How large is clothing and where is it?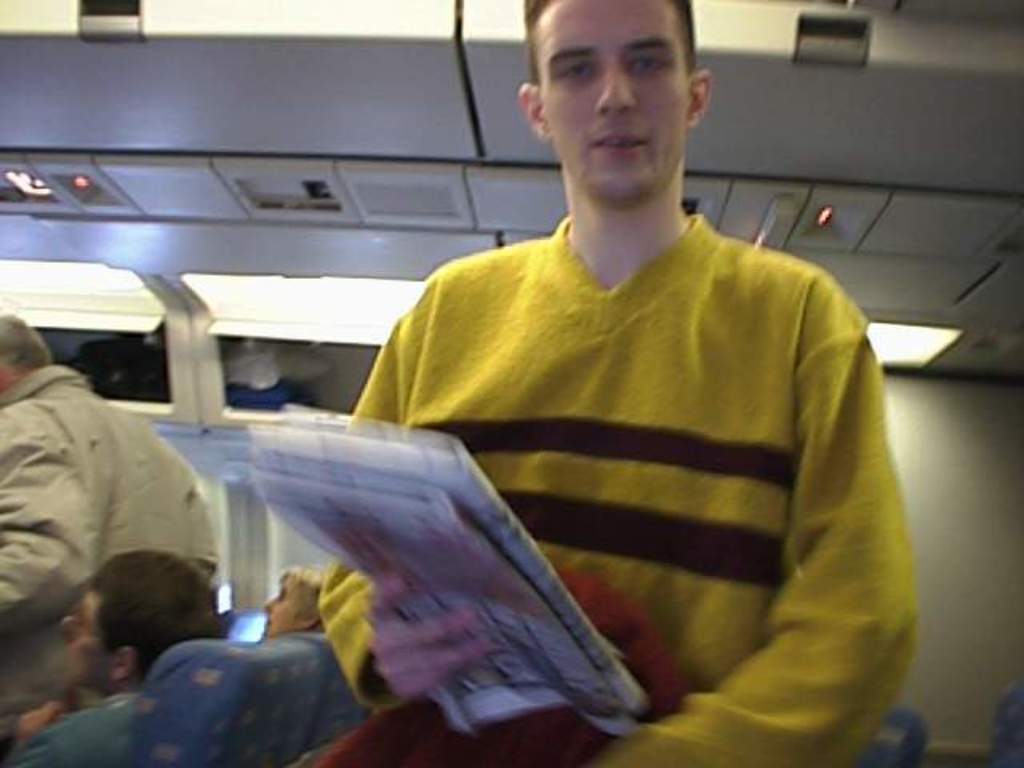
Bounding box: [left=0, top=360, right=221, bottom=742].
